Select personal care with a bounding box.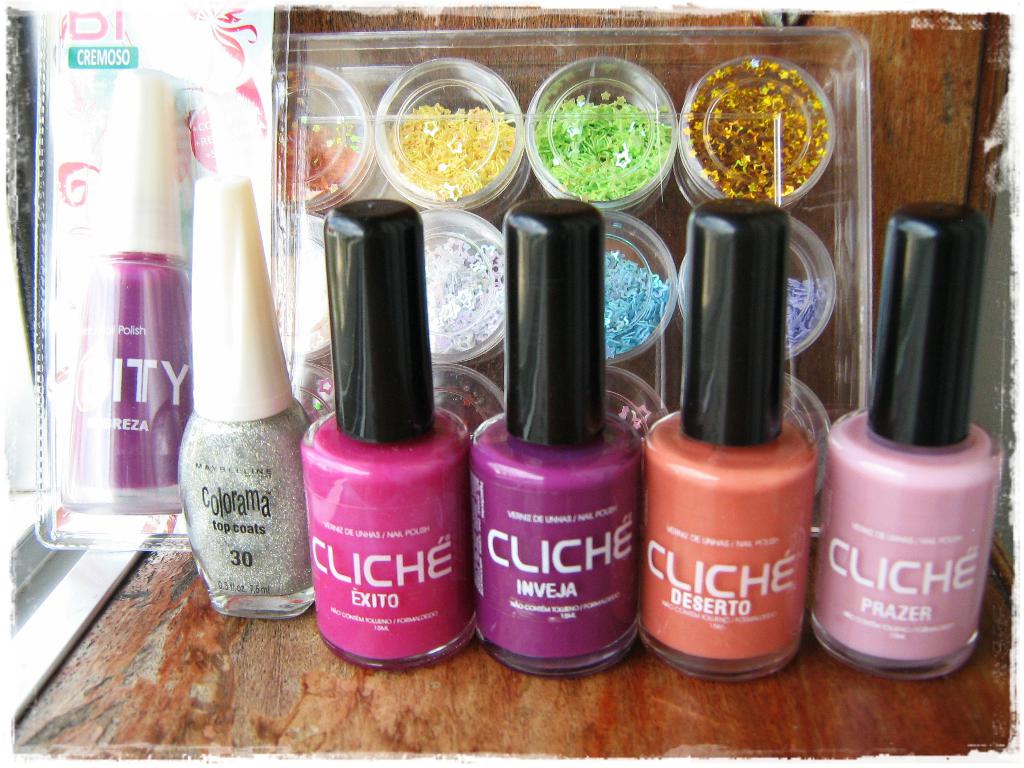
region(174, 176, 308, 619).
